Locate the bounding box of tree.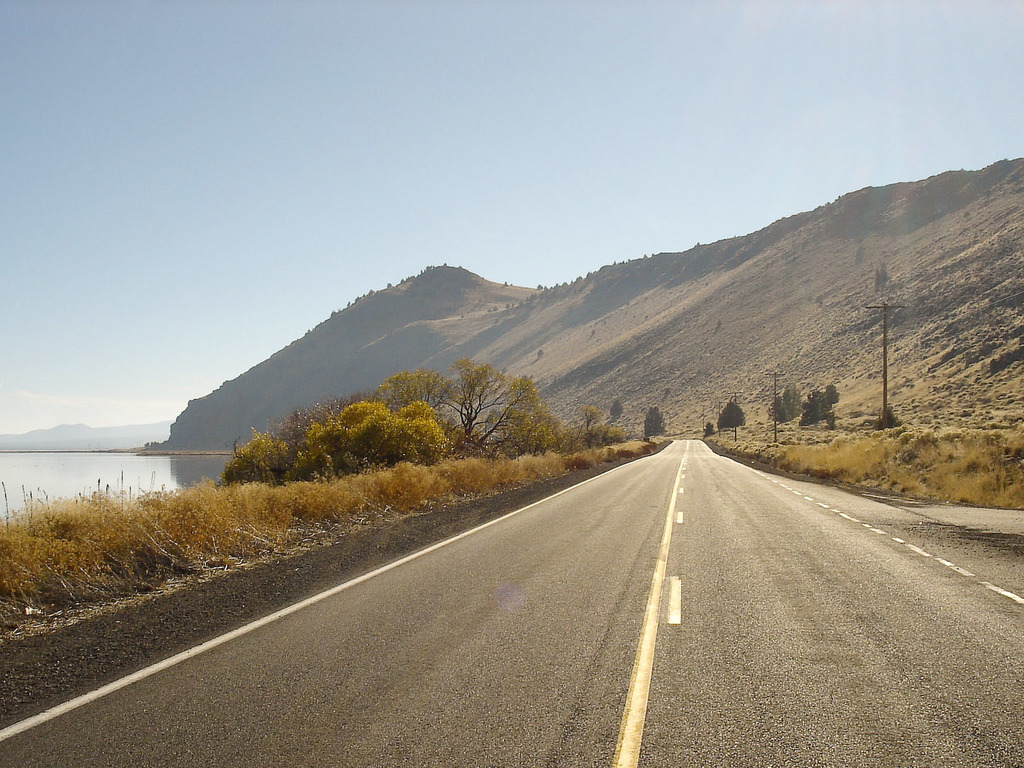
Bounding box: (x1=875, y1=403, x2=902, y2=433).
